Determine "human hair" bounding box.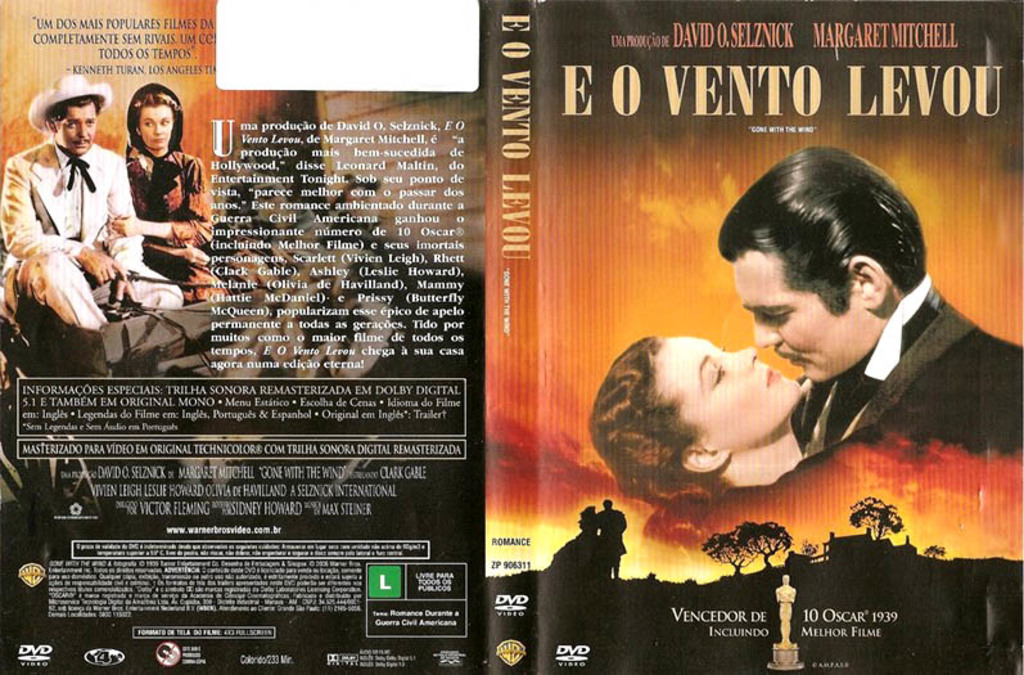
Determined: left=723, top=159, right=914, bottom=329.
